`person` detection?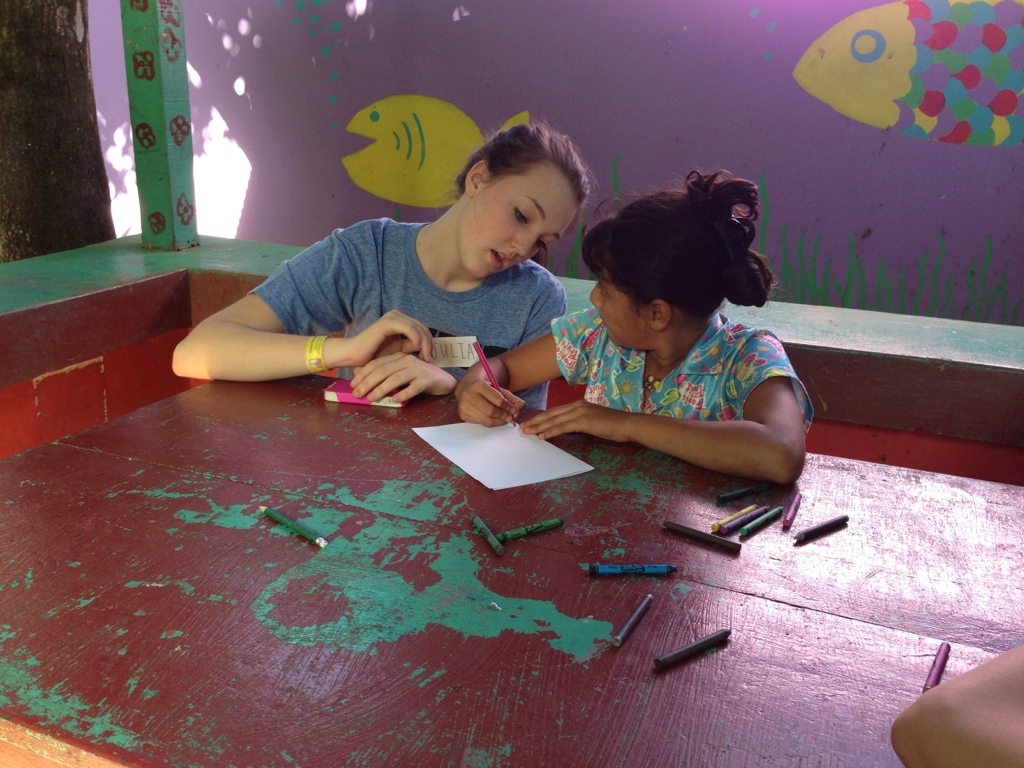
<region>185, 117, 604, 430</region>
